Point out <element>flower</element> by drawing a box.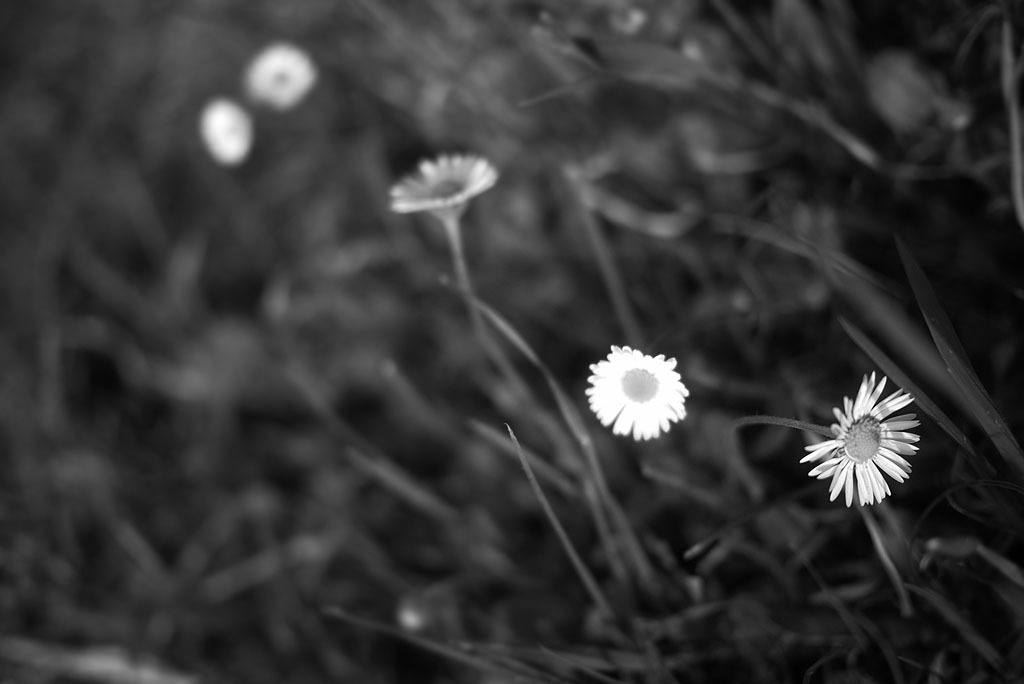
592/340/713/441.
